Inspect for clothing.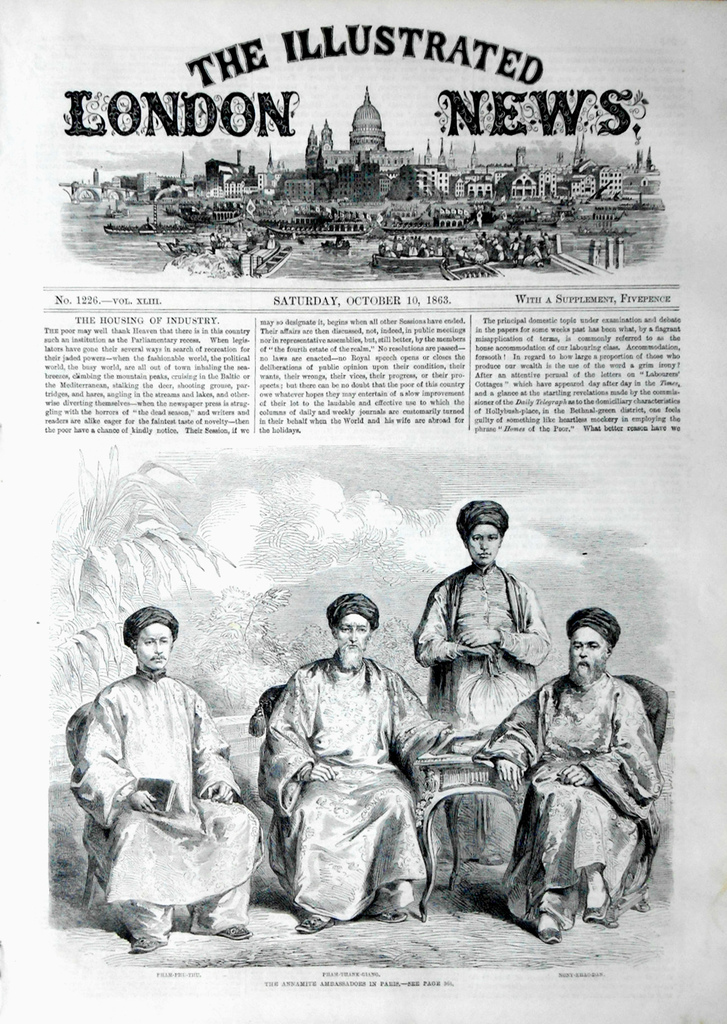
Inspection: region(257, 629, 454, 925).
